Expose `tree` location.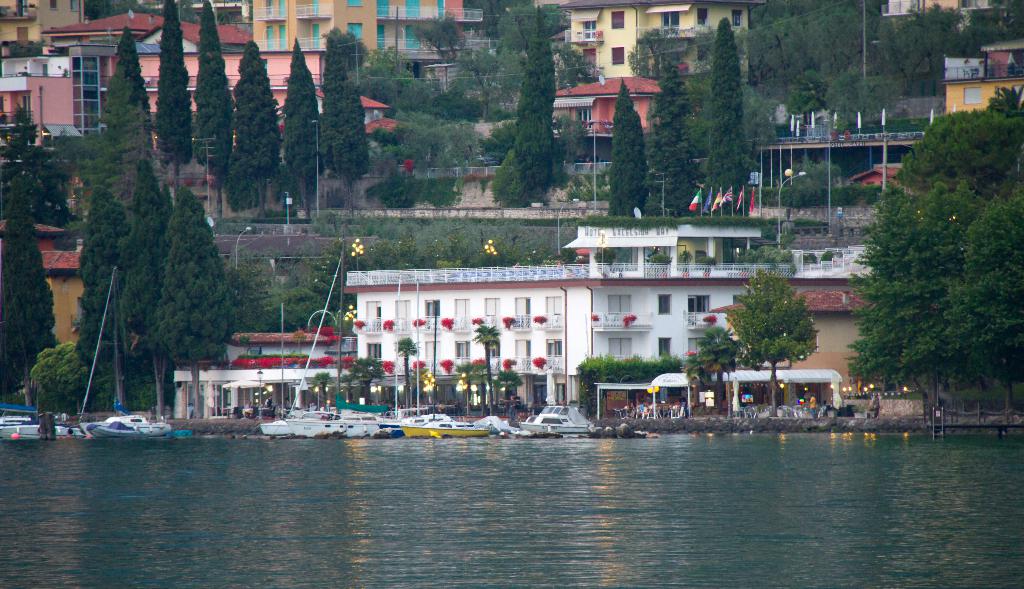
Exposed at {"left": 726, "top": 264, "right": 820, "bottom": 415}.
